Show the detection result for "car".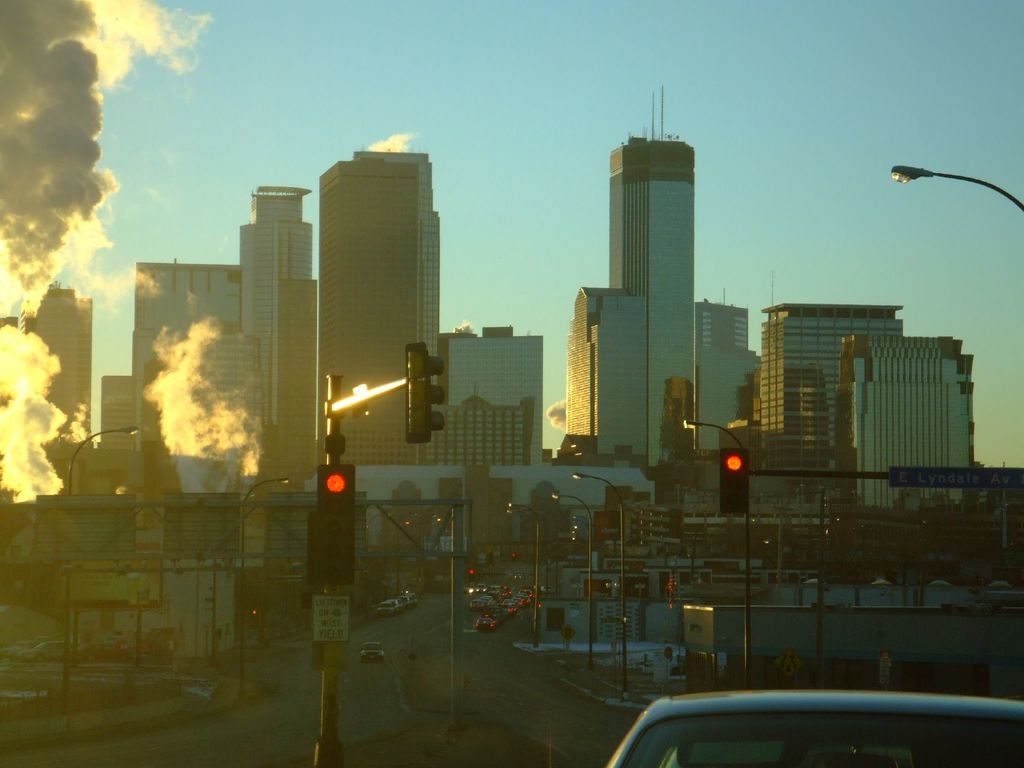
[609, 684, 1023, 767].
